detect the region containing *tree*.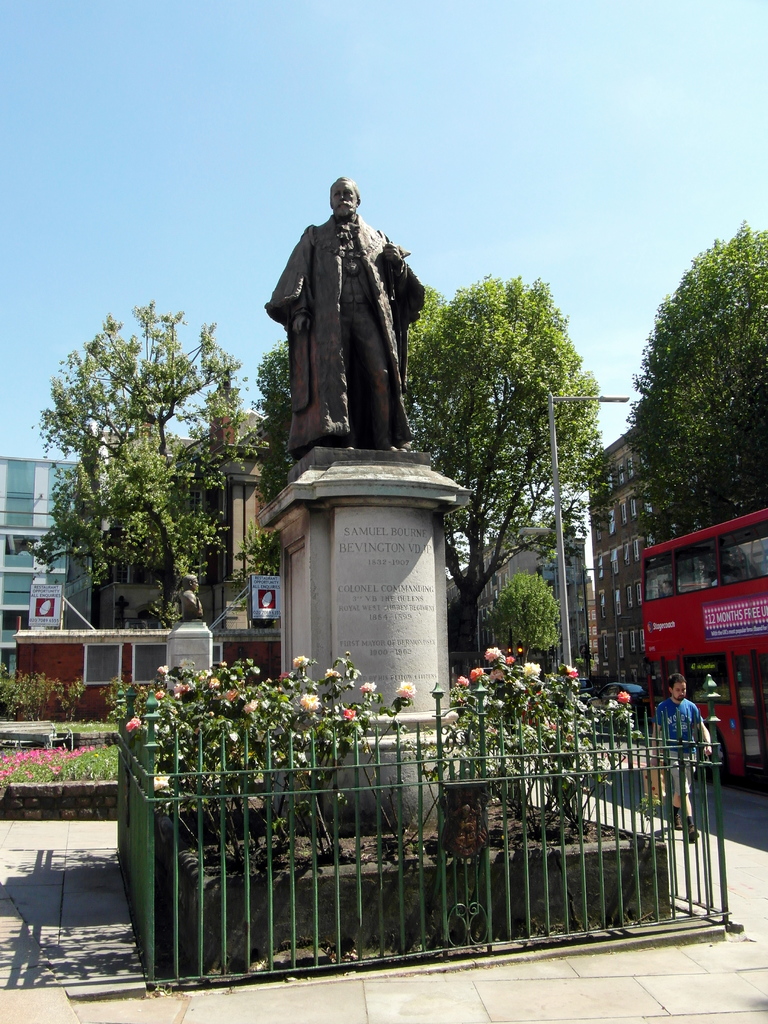
detection(27, 300, 269, 626).
